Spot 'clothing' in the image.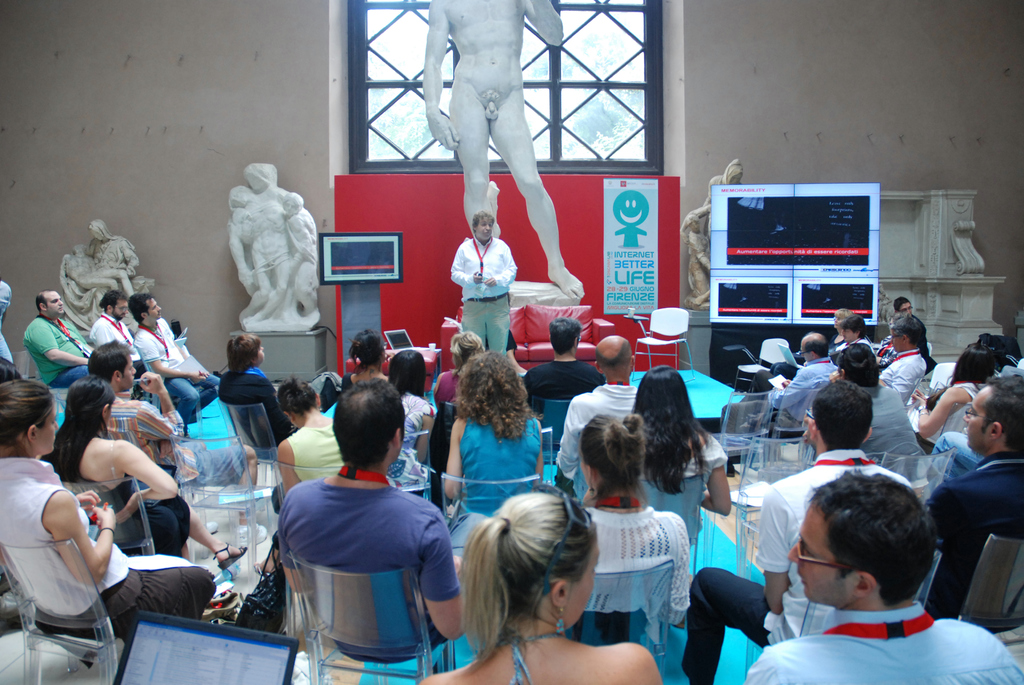
'clothing' found at BBox(212, 363, 294, 439).
